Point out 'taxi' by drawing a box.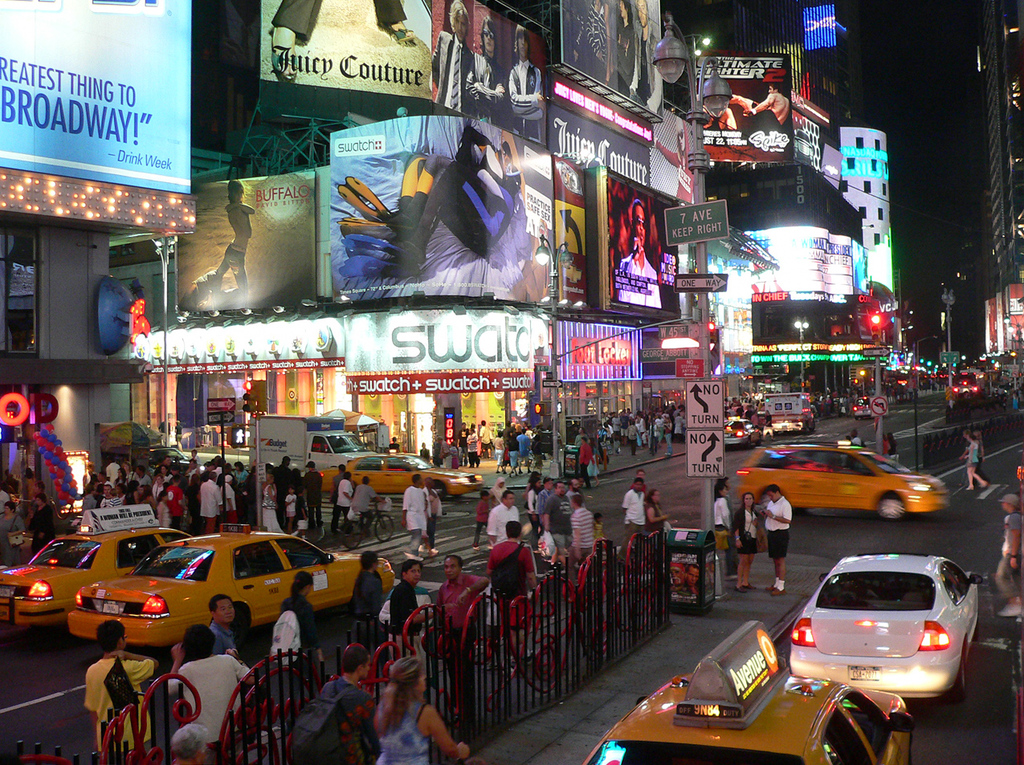
[65,523,394,660].
